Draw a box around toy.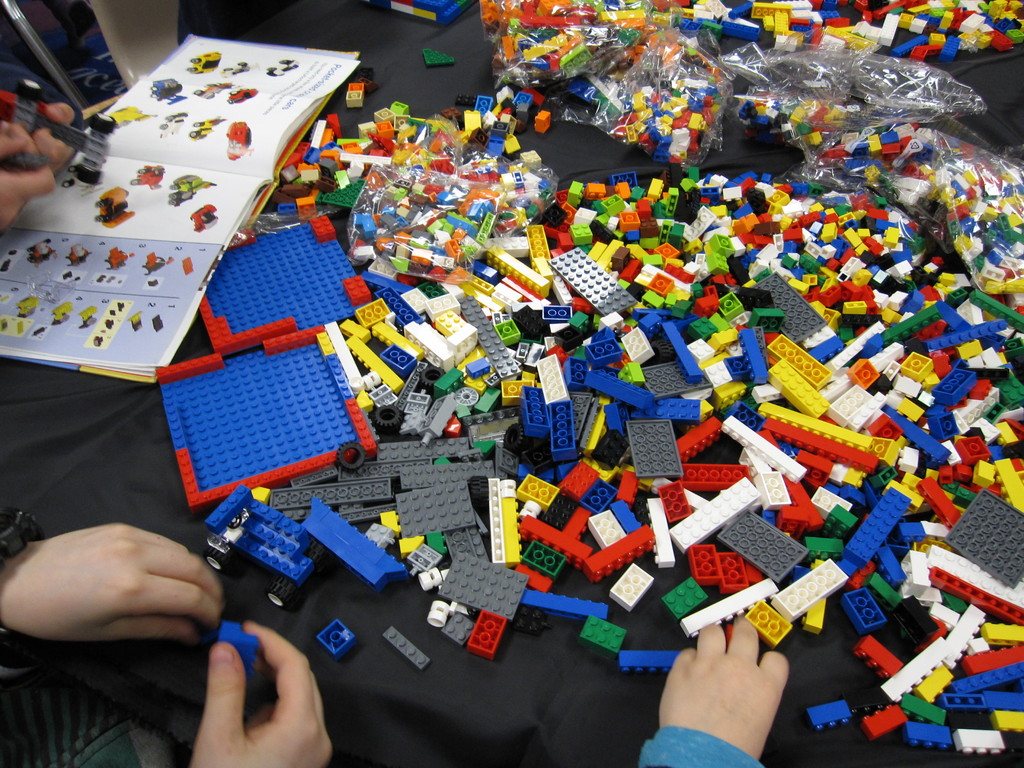
<bbox>0, 76, 115, 185</bbox>.
